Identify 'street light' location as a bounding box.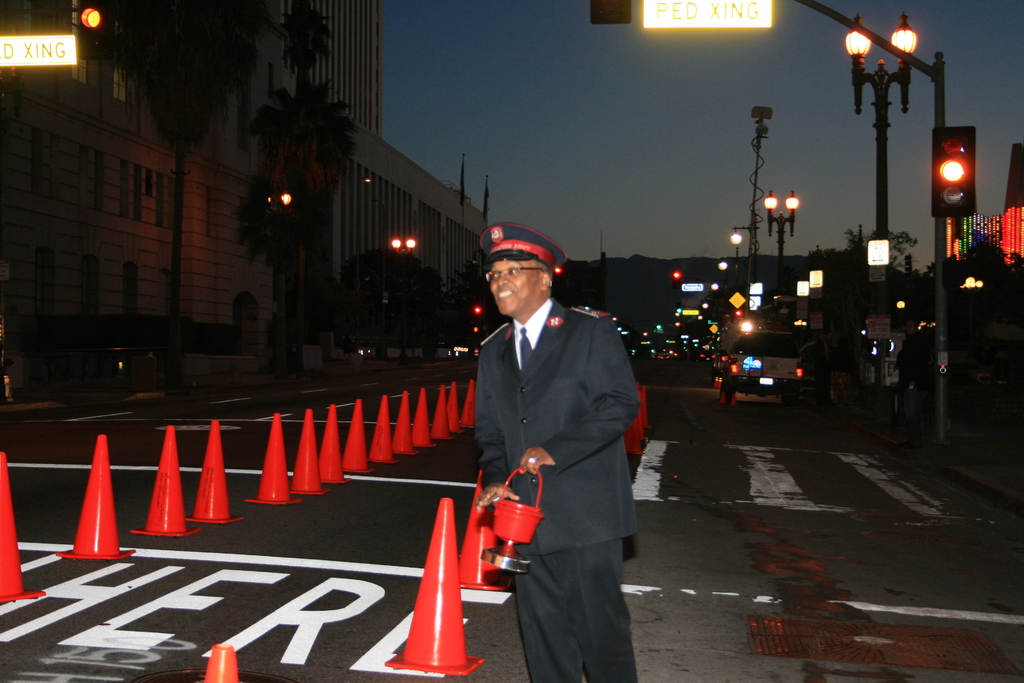
region(391, 232, 419, 253).
